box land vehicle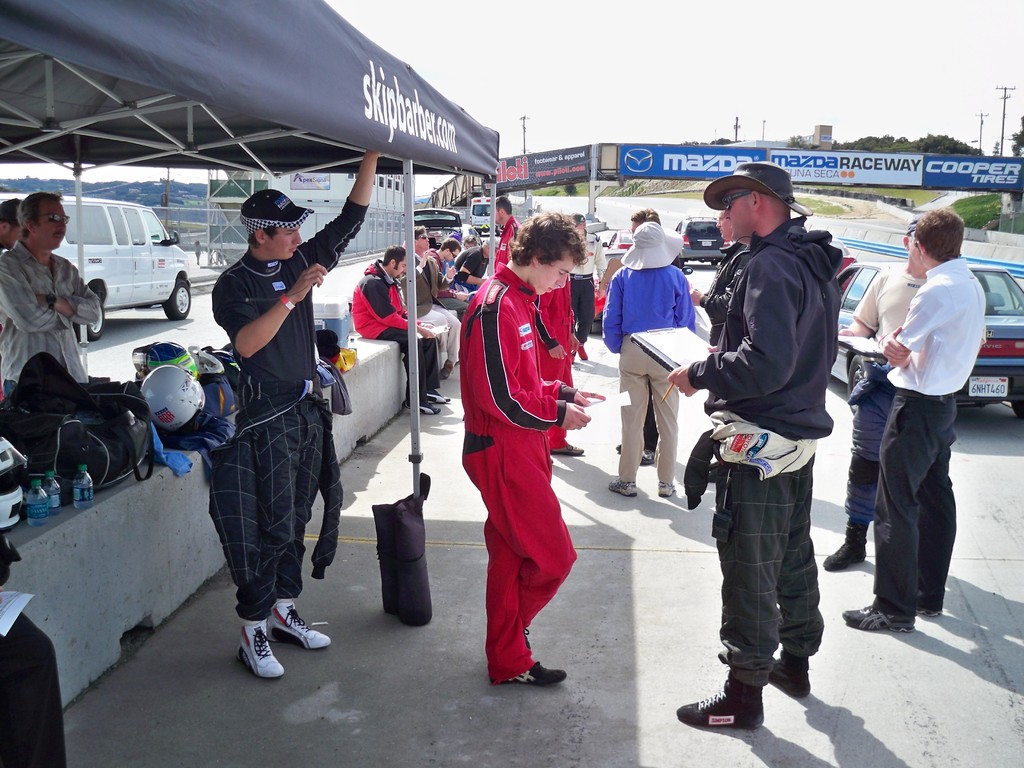
(left=410, top=204, right=465, bottom=237)
